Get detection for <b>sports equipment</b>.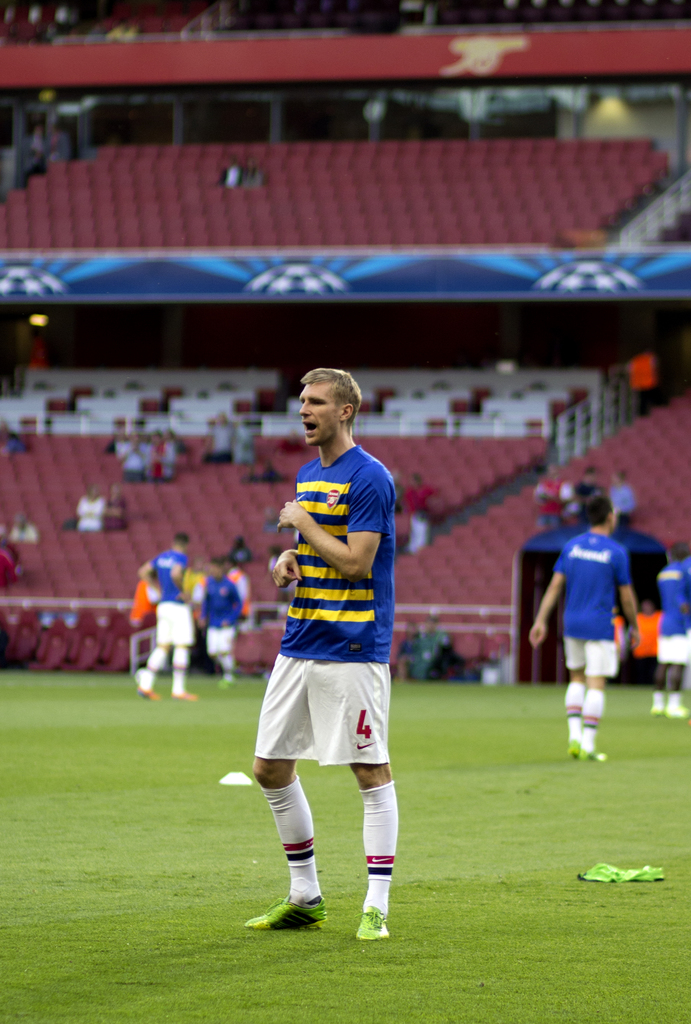
Detection: (244, 888, 331, 937).
